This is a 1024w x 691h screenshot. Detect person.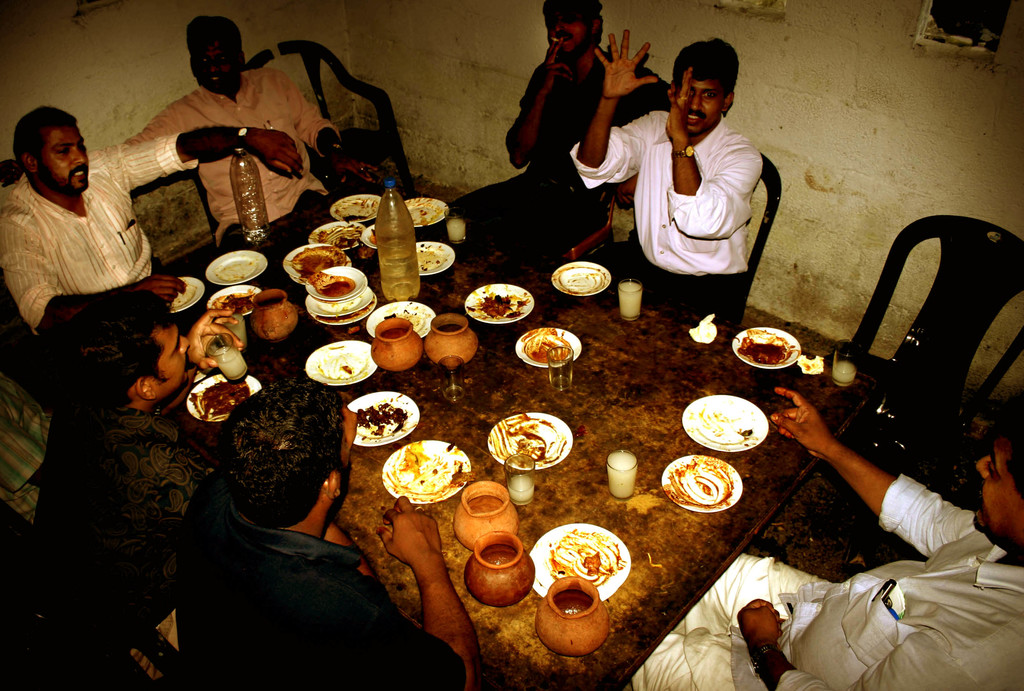
32:275:360:690.
